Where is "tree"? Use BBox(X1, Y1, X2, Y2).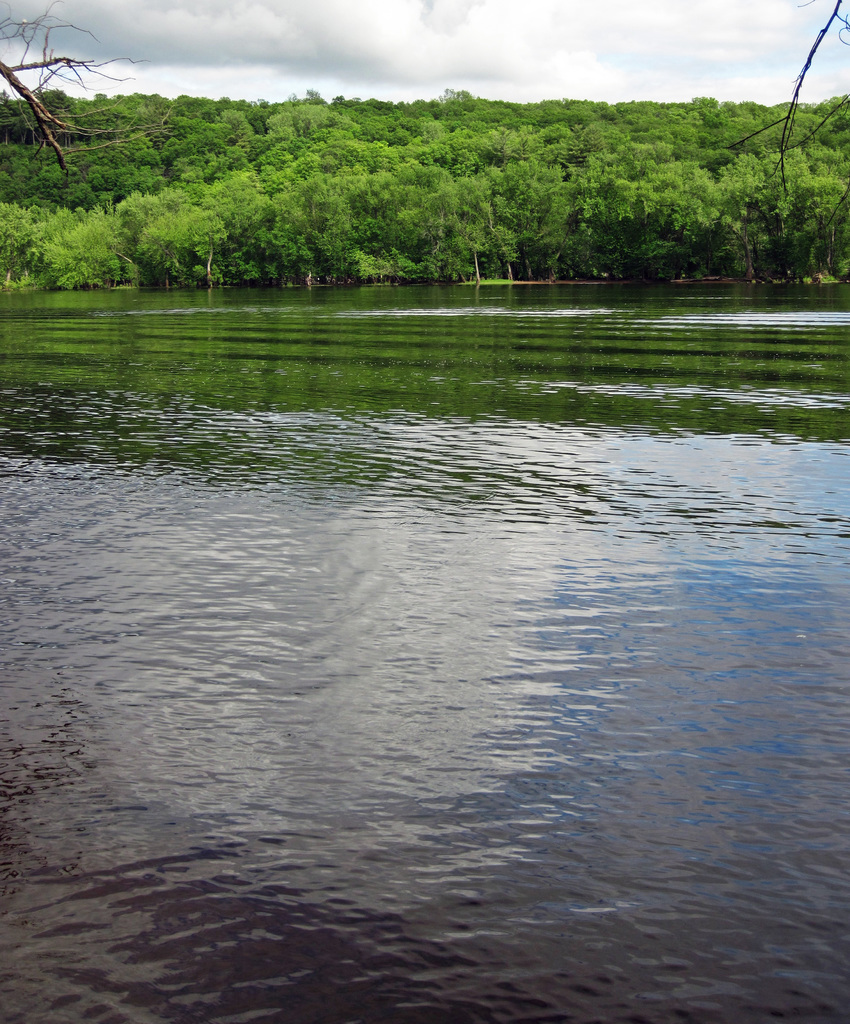
BBox(728, 1, 849, 253).
